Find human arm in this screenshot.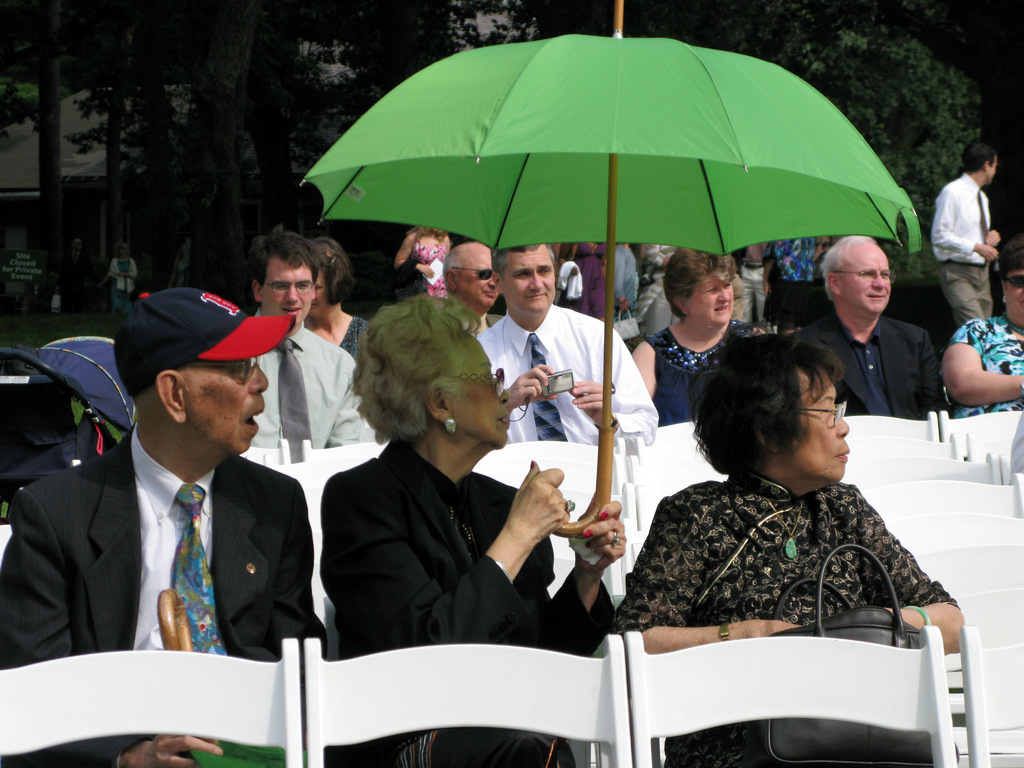
The bounding box for human arm is {"left": 0, "top": 485, "right": 228, "bottom": 767}.
